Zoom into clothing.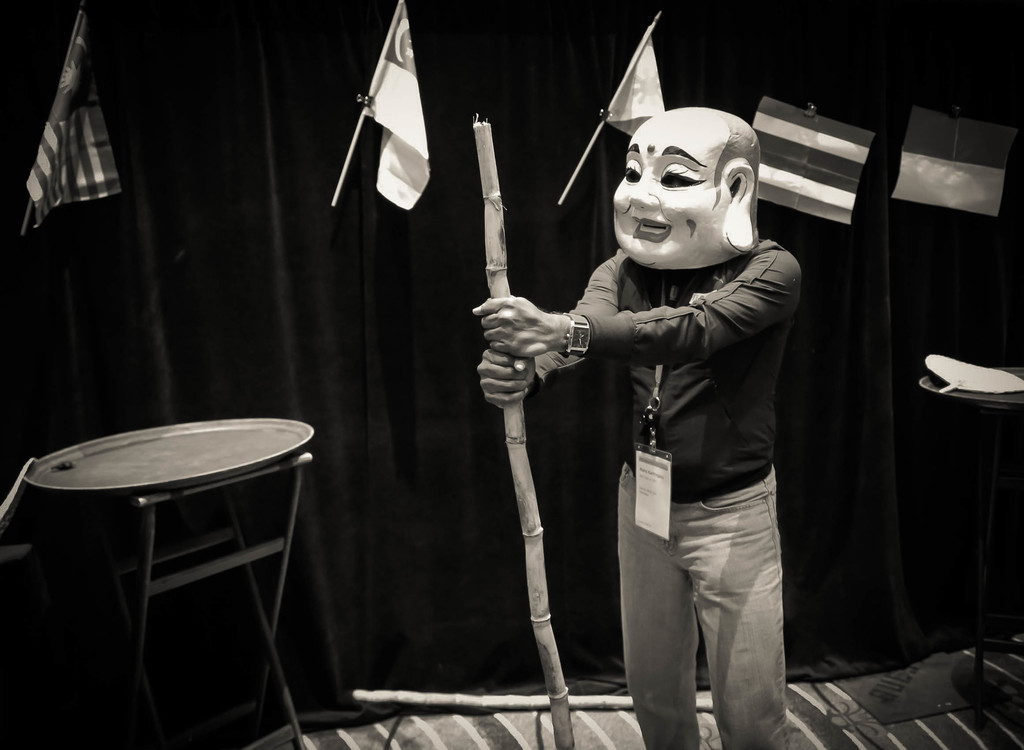
Zoom target: region(536, 241, 801, 749).
